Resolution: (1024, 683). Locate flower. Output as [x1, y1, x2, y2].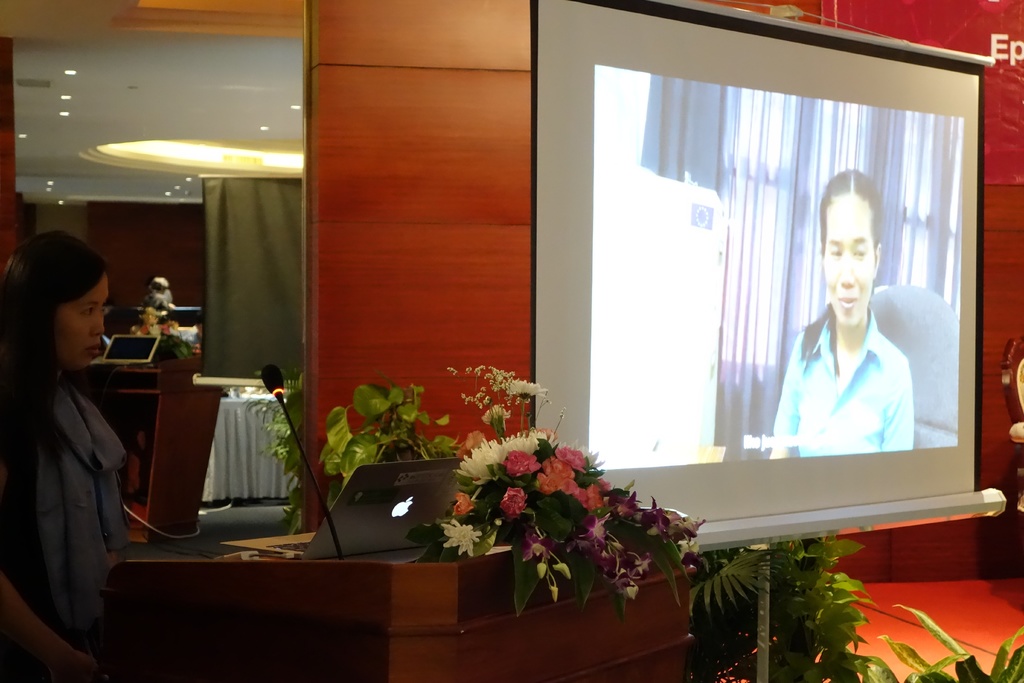
[454, 427, 548, 488].
